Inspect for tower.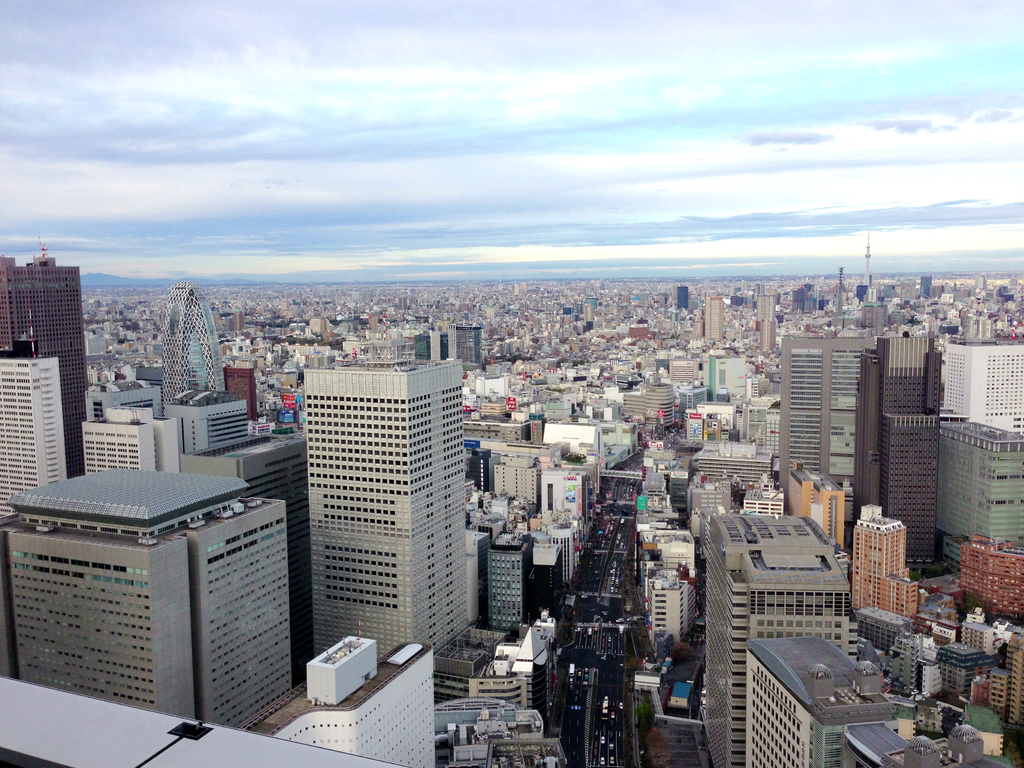
Inspection: 927,298,961,346.
